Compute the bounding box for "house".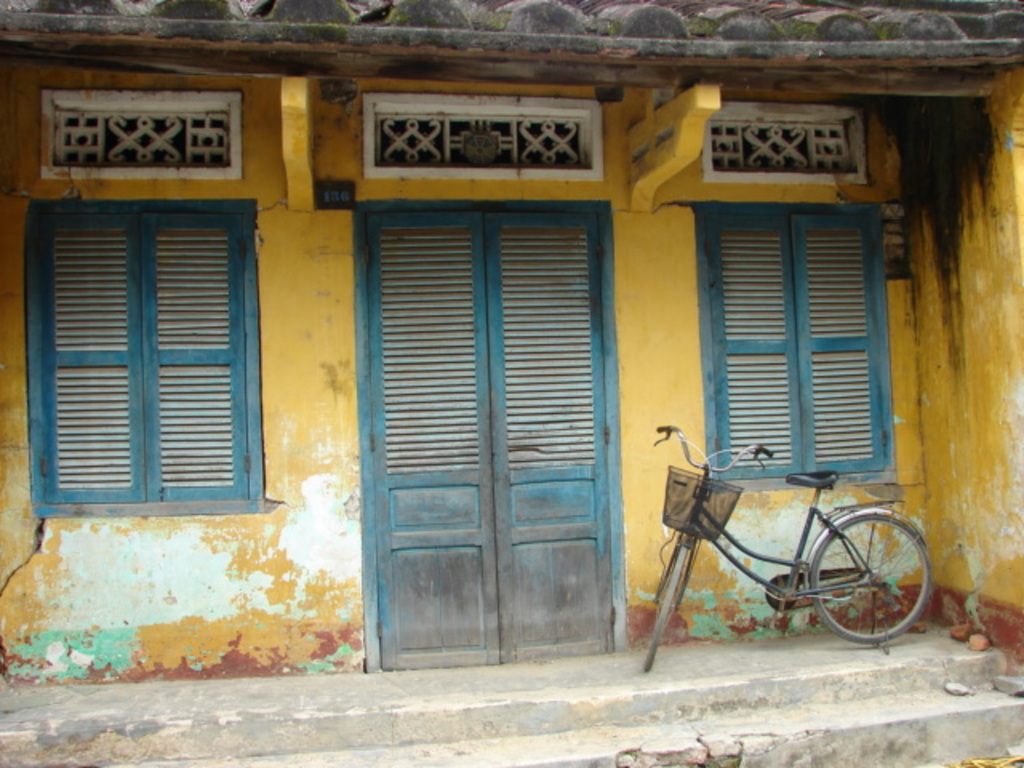
0 0 1003 710.
